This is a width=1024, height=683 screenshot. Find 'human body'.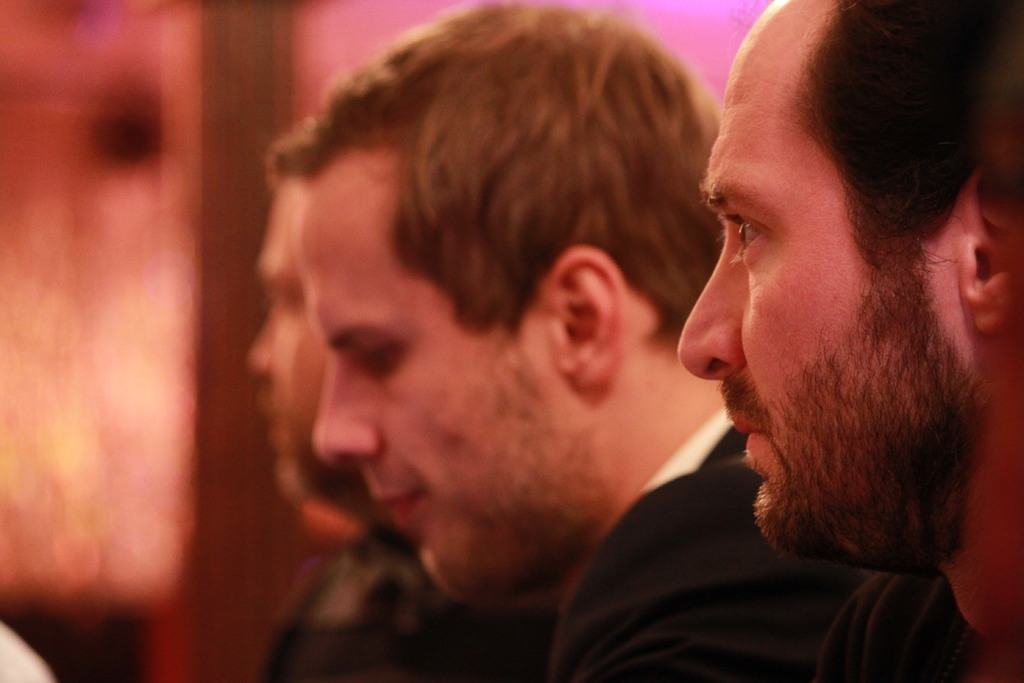
Bounding box: x1=244 y1=545 x2=530 y2=682.
